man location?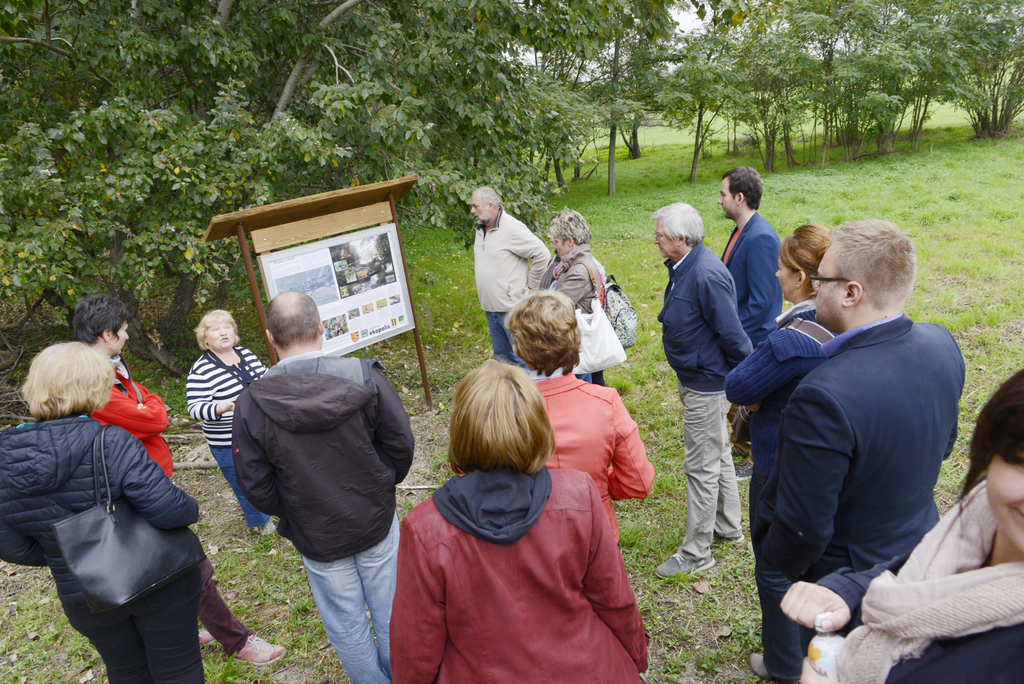
232 289 415 683
